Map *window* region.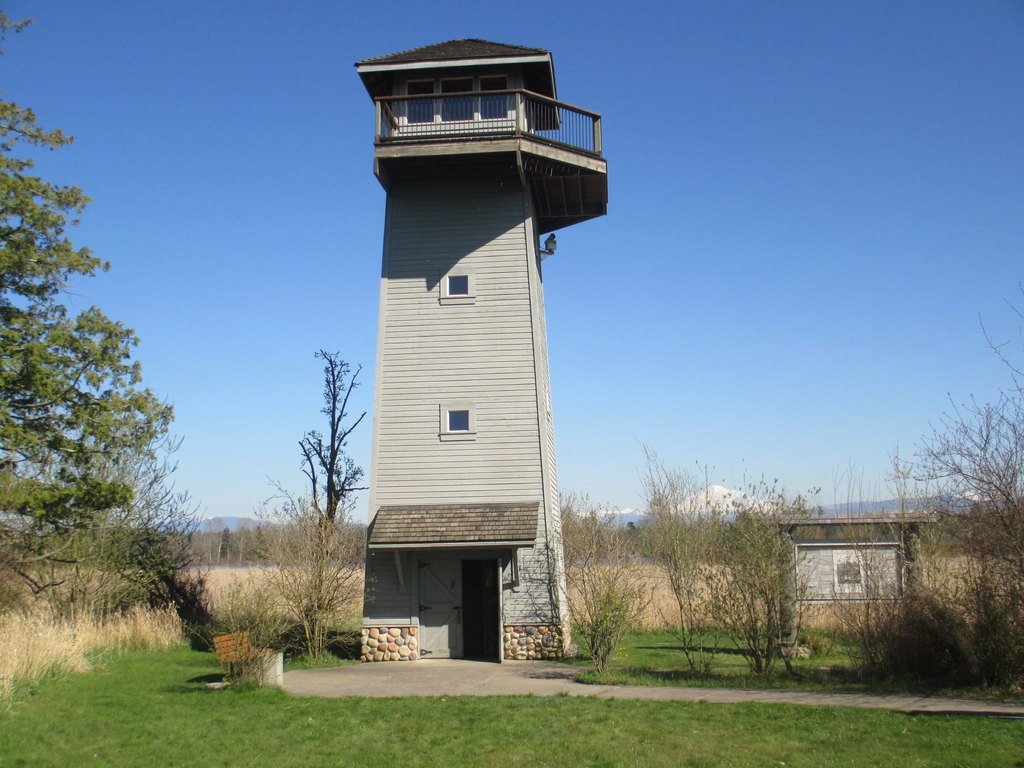
Mapped to locate(479, 72, 506, 121).
